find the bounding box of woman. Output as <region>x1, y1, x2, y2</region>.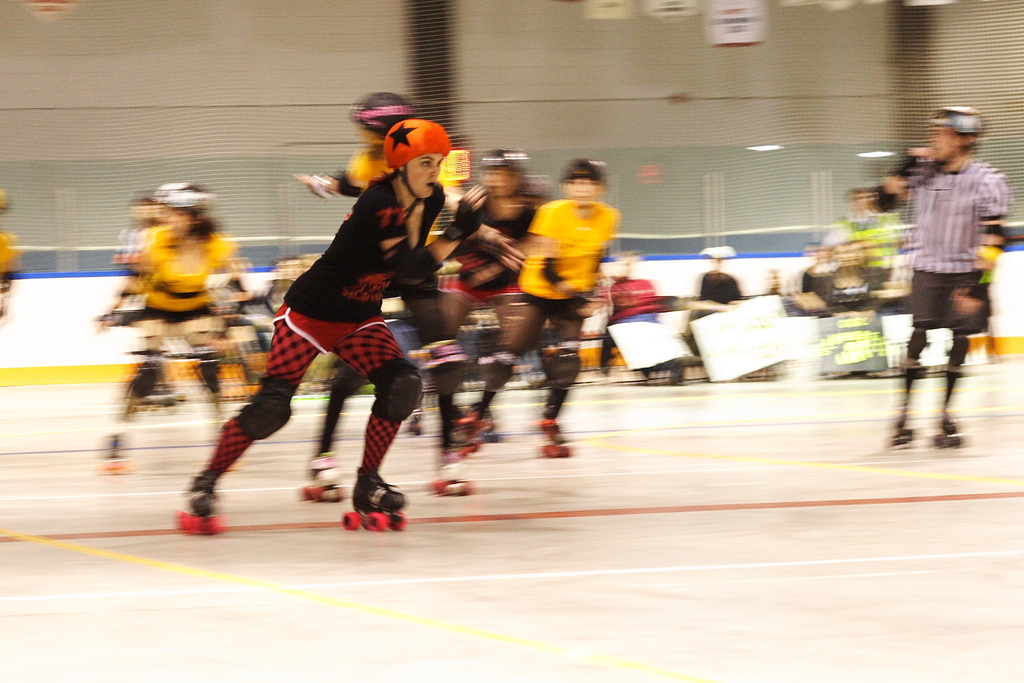
<region>215, 122, 451, 543</region>.
